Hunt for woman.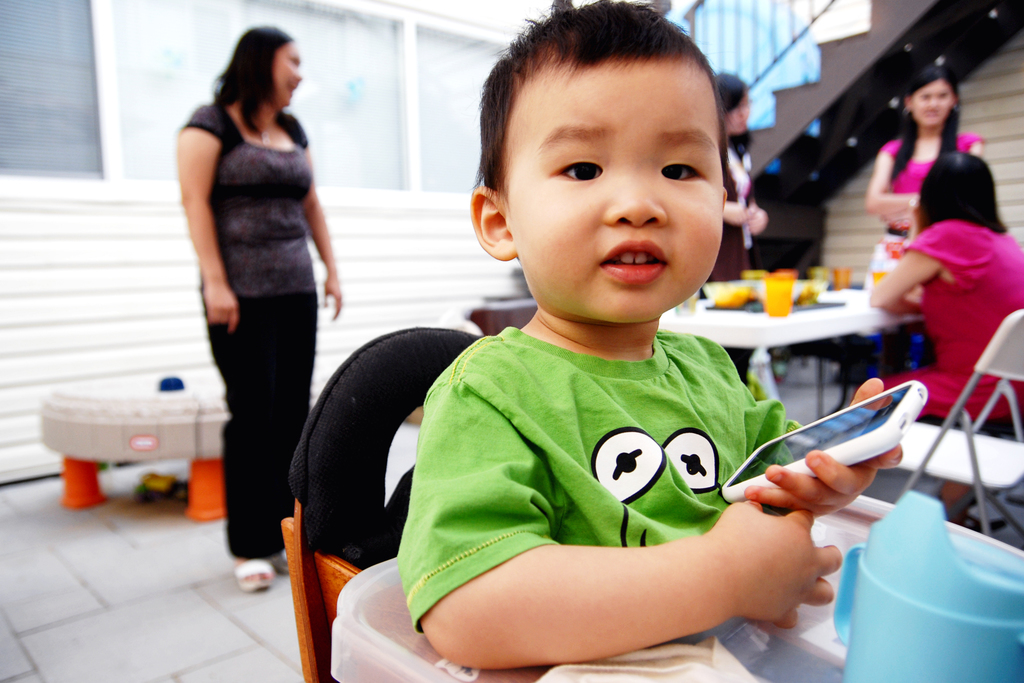
Hunted down at (left=175, top=25, right=340, bottom=592).
